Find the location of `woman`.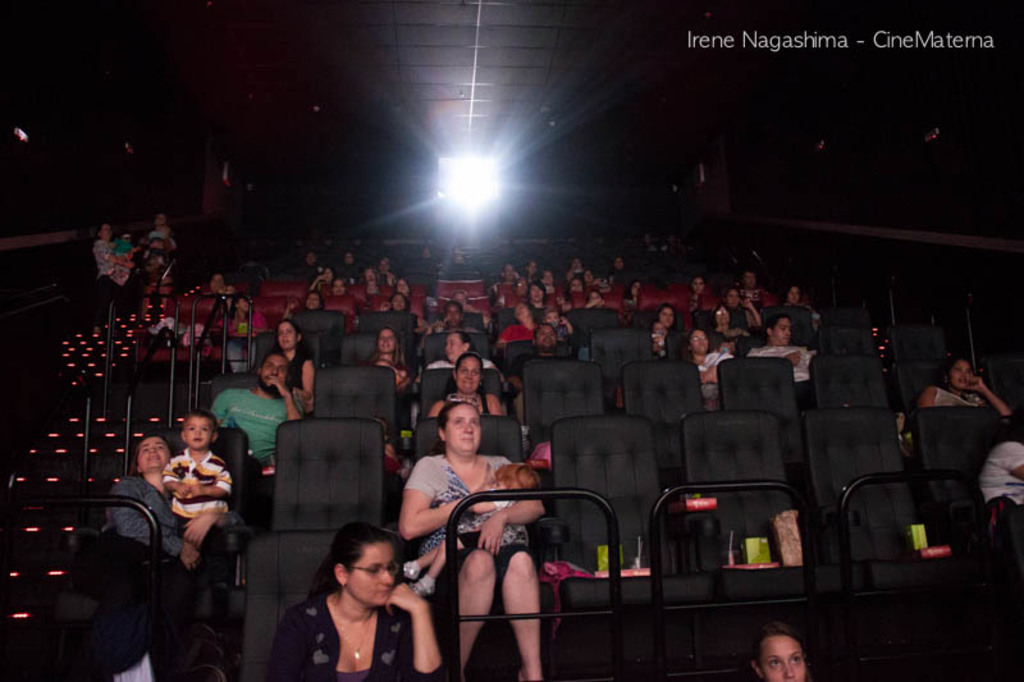
Location: left=342, top=251, right=357, bottom=267.
